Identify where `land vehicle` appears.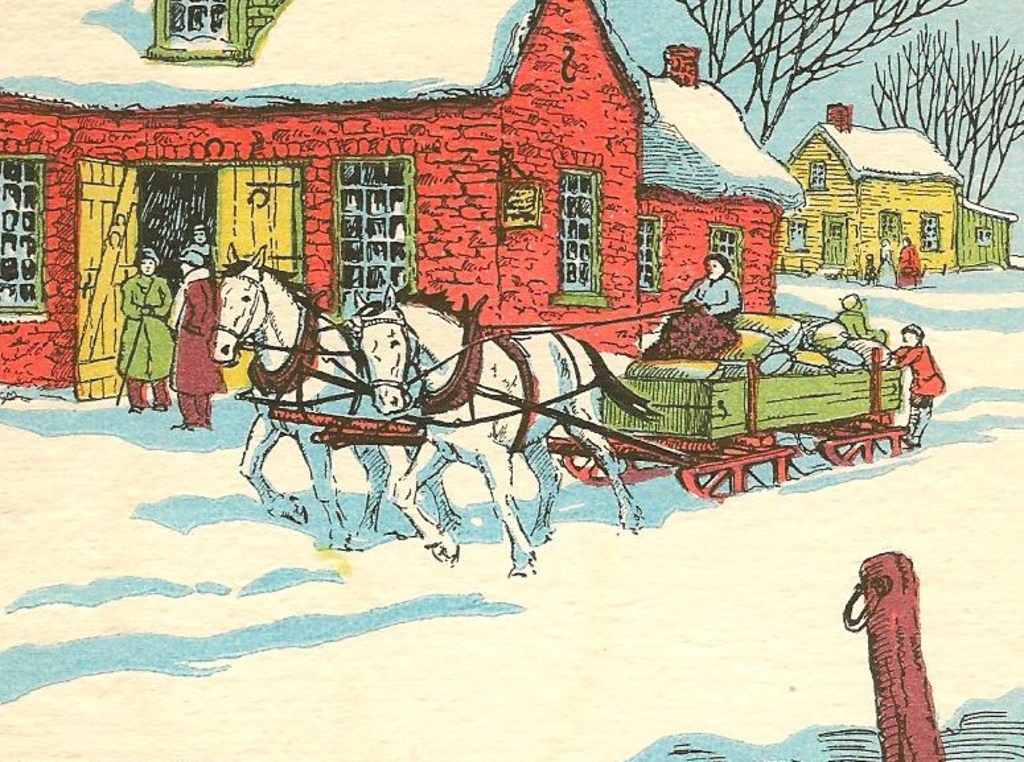
Appears at (231, 272, 932, 549).
